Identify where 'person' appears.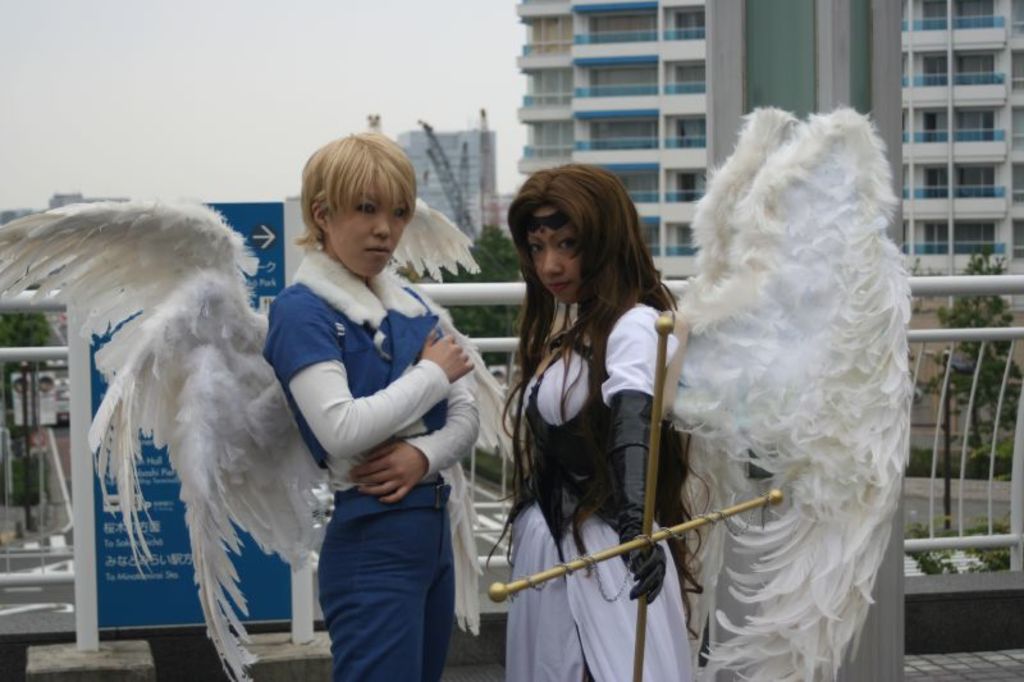
Appears at bbox(495, 170, 696, 681).
